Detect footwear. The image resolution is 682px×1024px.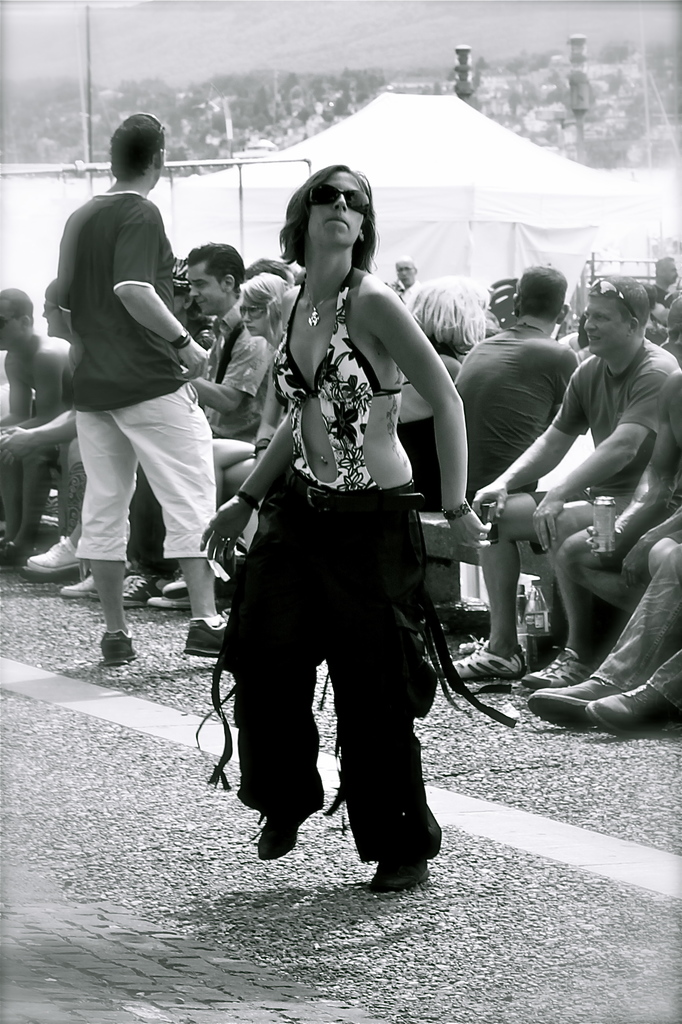
locate(151, 582, 195, 608).
